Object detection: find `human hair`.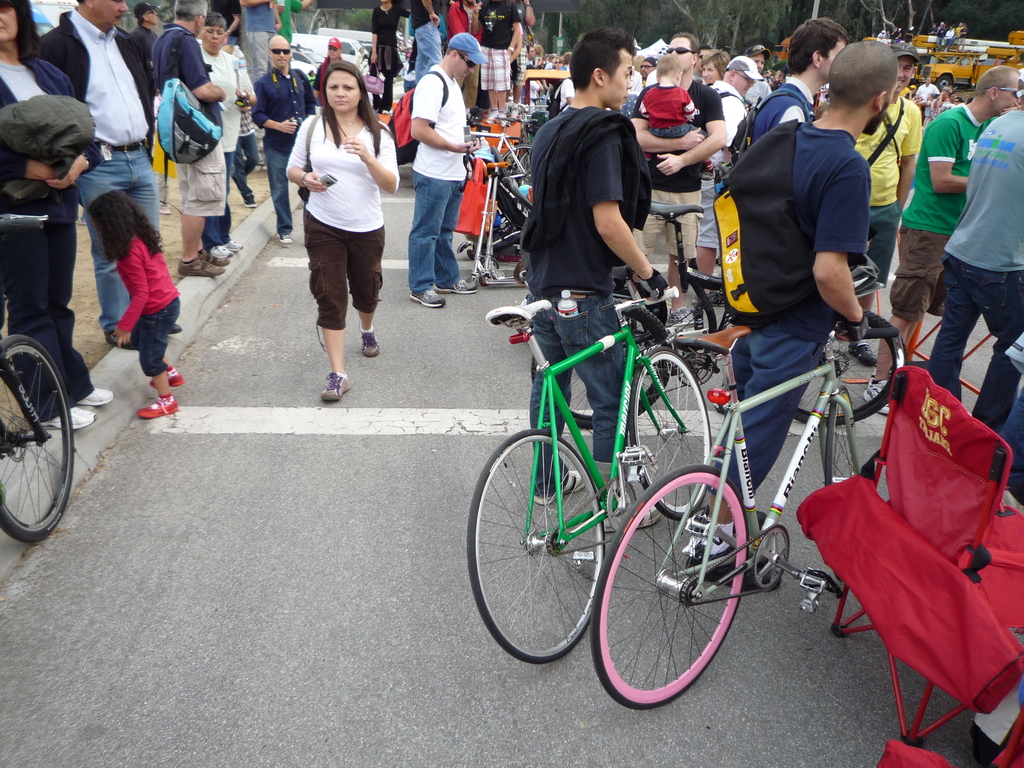
(702,47,728,81).
